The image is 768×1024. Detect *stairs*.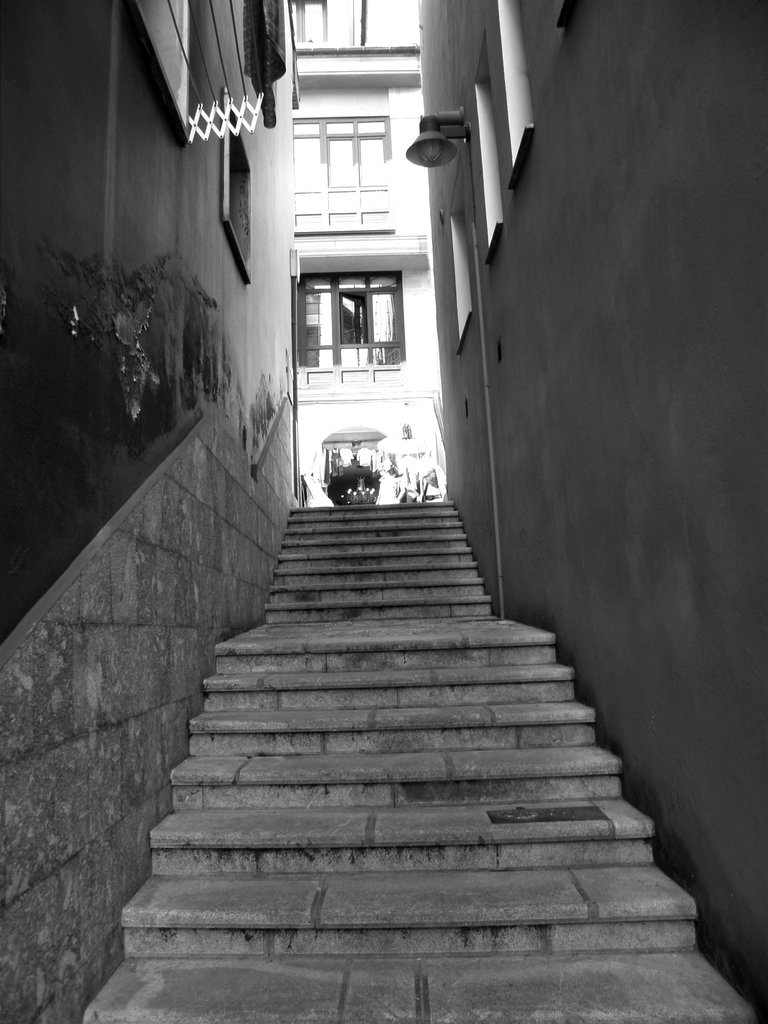
Detection: 83/502/758/1023.
